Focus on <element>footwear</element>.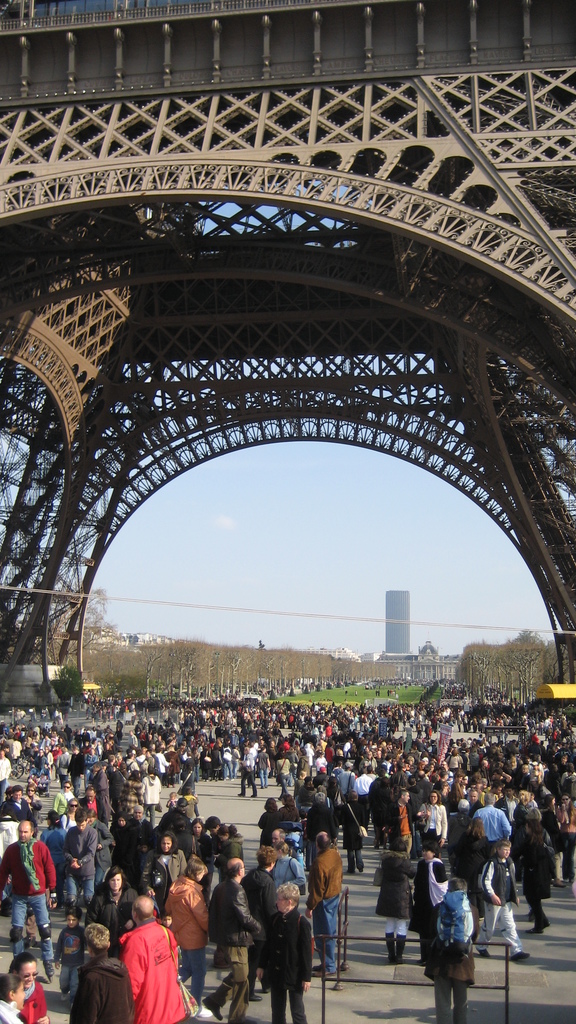
Focused at (278, 798, 279, 800).
